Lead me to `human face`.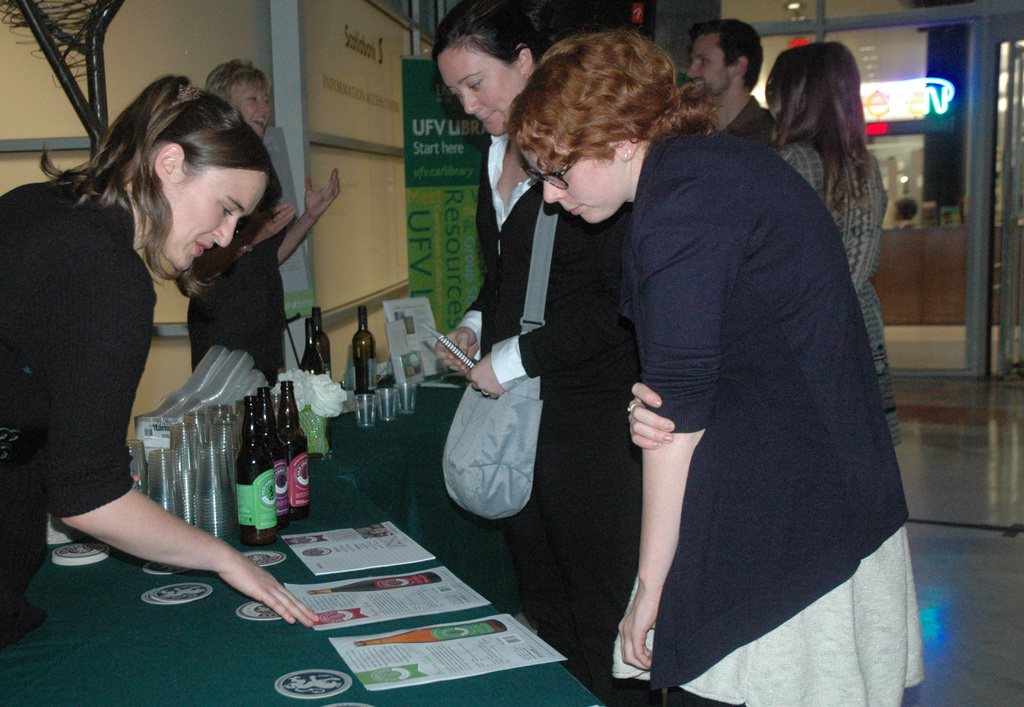
Lead to region(236, 81, 269, 134).
